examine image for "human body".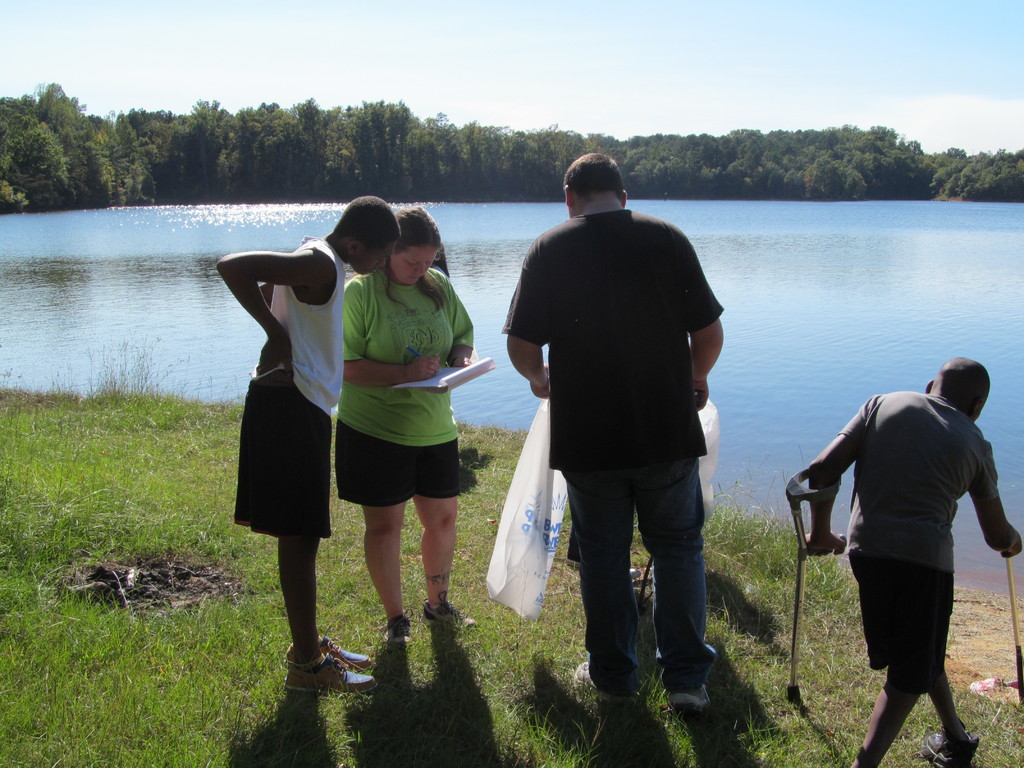
Examination result: Rect(431, 246, 454, 281).
